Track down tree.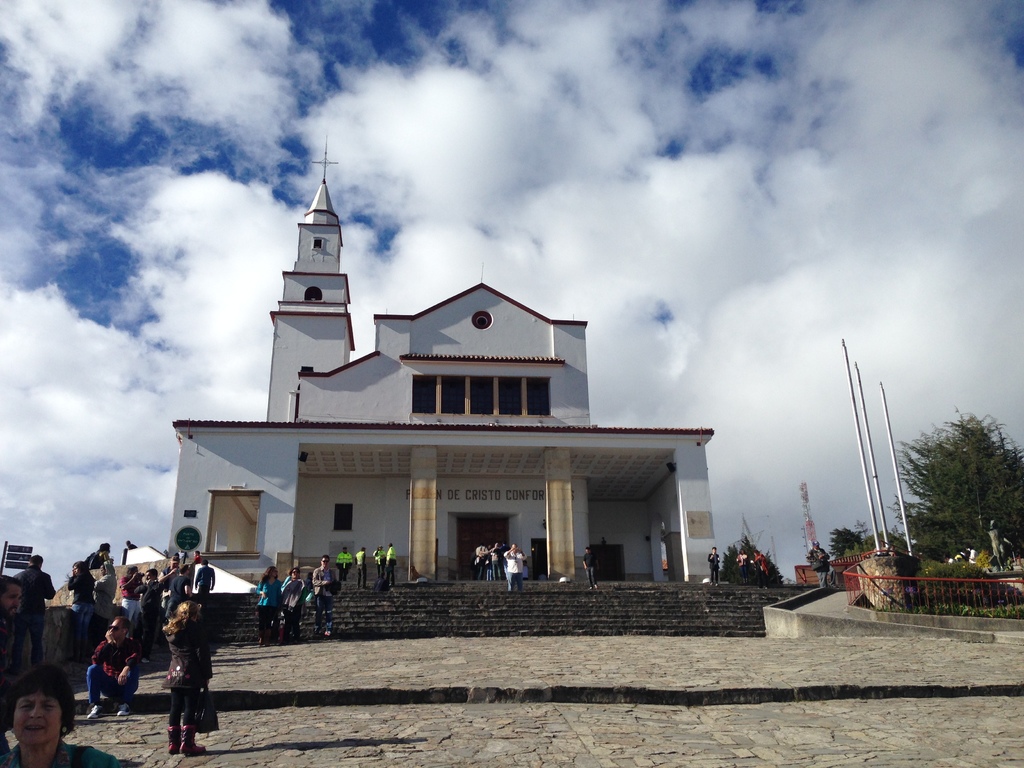
Tracked to box(824, 523, 861, 556).
